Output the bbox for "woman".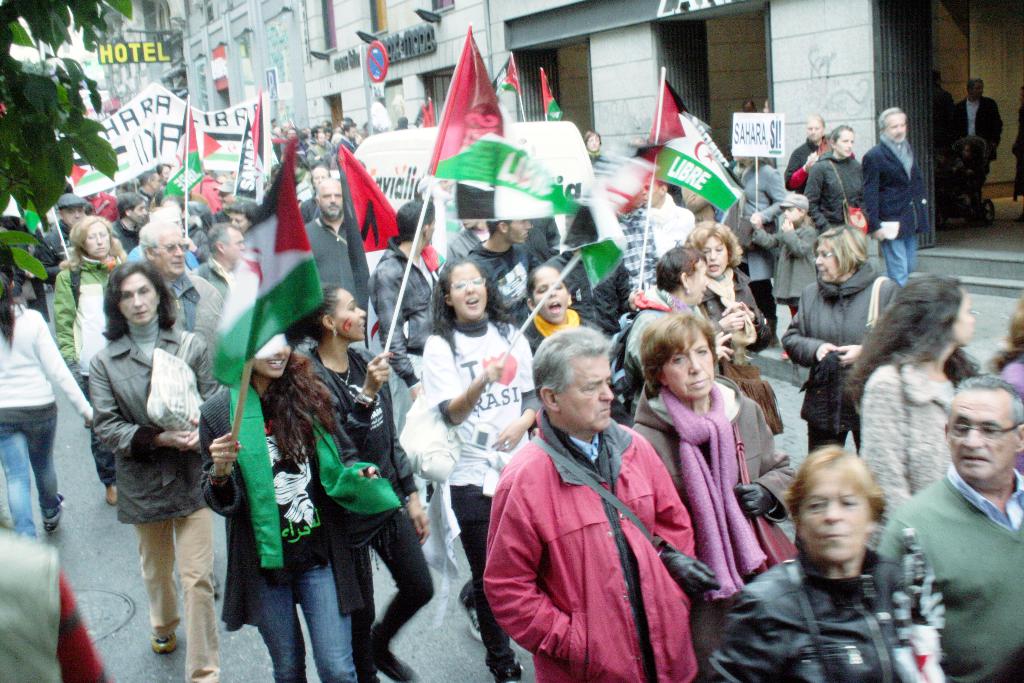
left=801, top=118, right=863, bottom=244.
